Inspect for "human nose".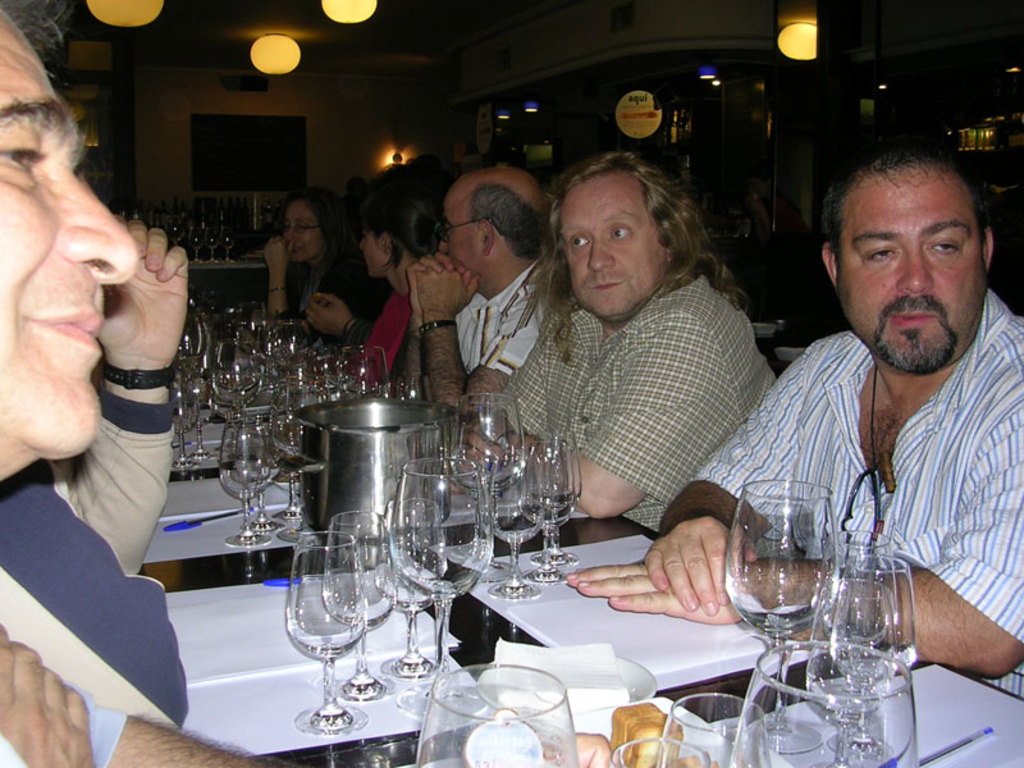
Inspection: x1=291 y1=225 x2=298 y2=242.
